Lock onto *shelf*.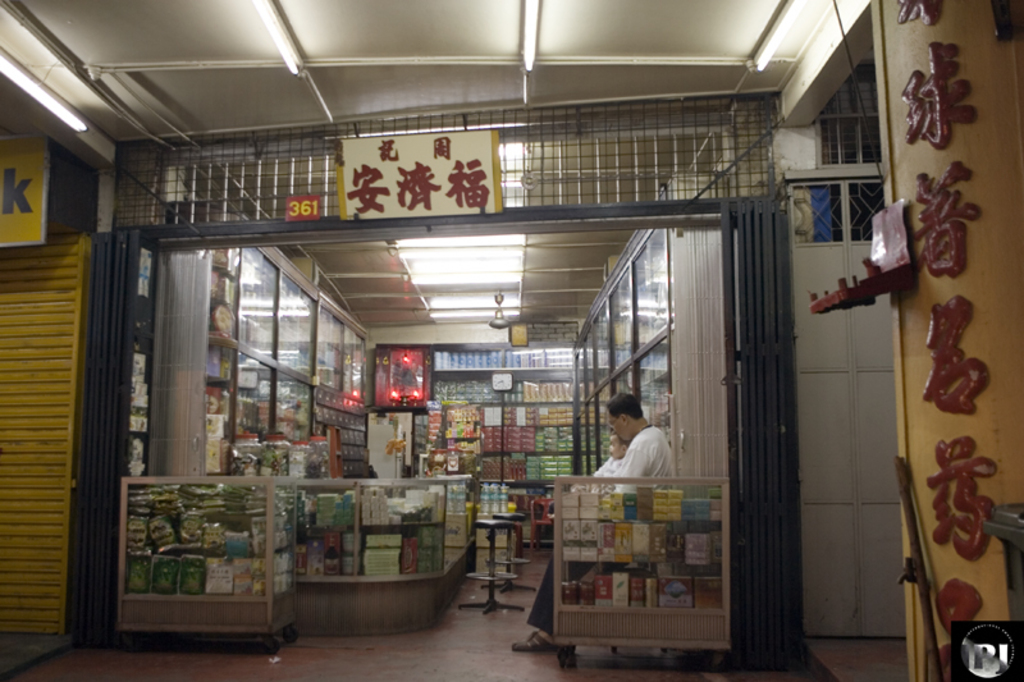
Locked: bbox=(426, 398, 591, 425).
